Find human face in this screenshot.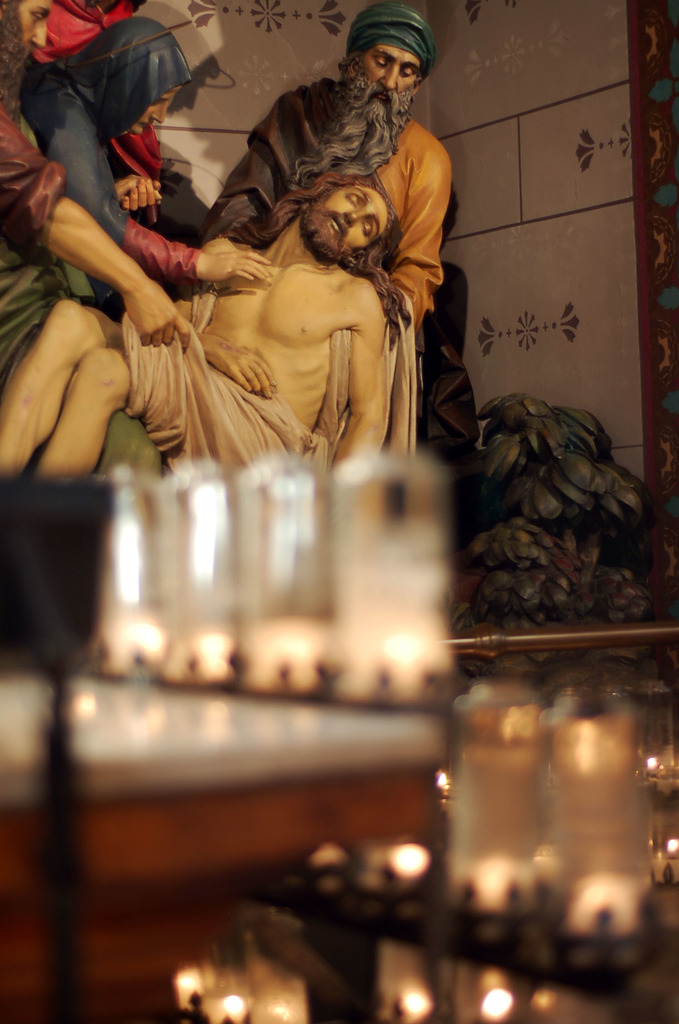
The bounding box for human face is [313, 180, 391, 256].
